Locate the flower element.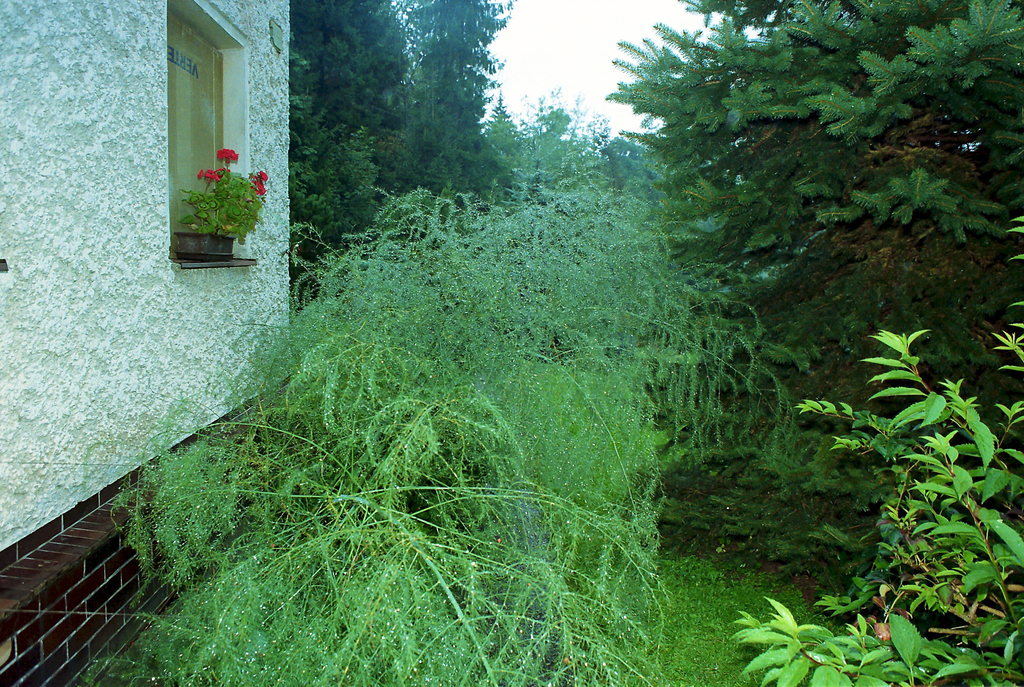
Element bbox: bbox(218, 148, 237, 161).
